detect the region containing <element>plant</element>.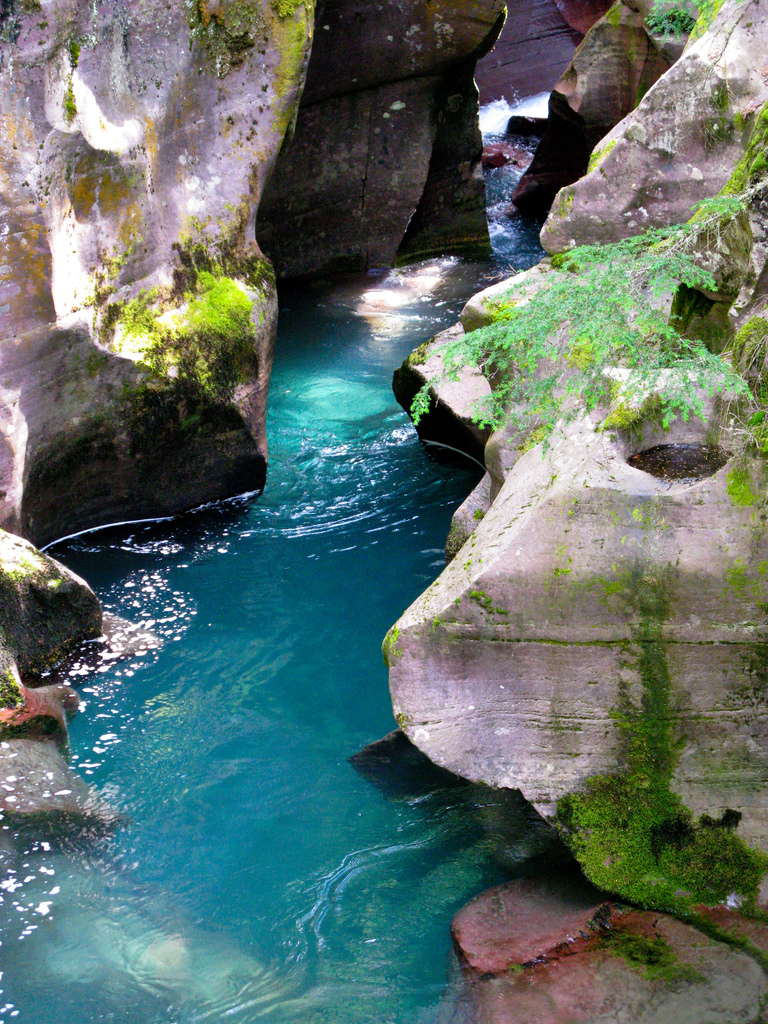
left=191, top=261, right=261, bottom=349.
